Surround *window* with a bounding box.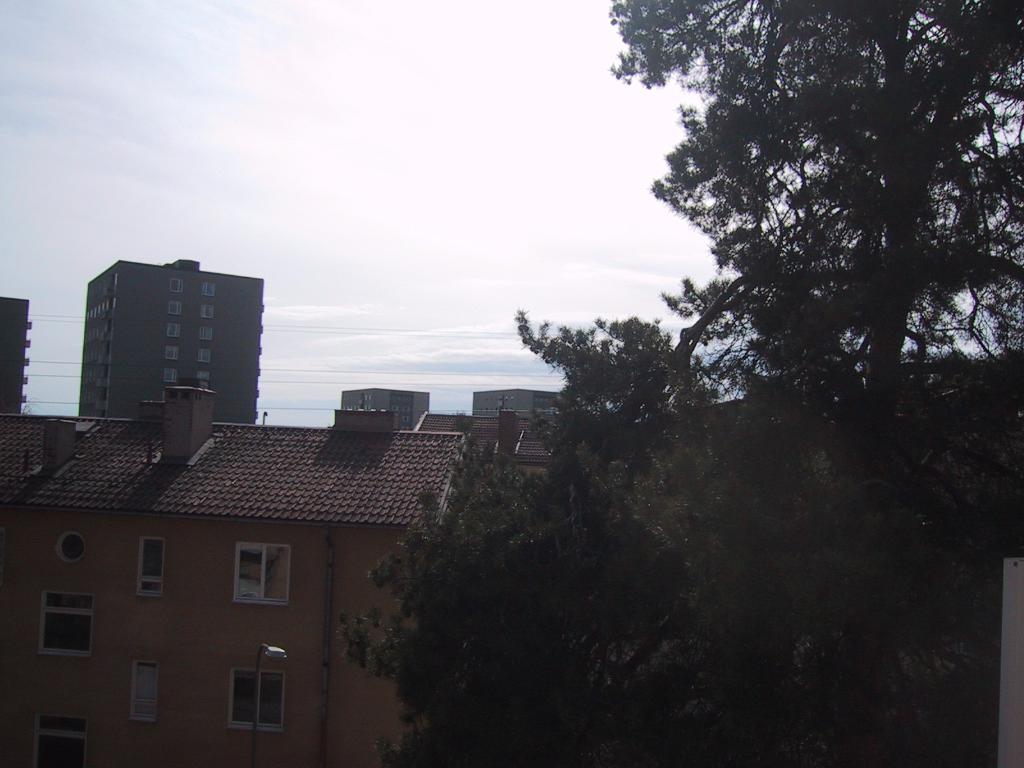
<box>196,275,220,298</box>.
